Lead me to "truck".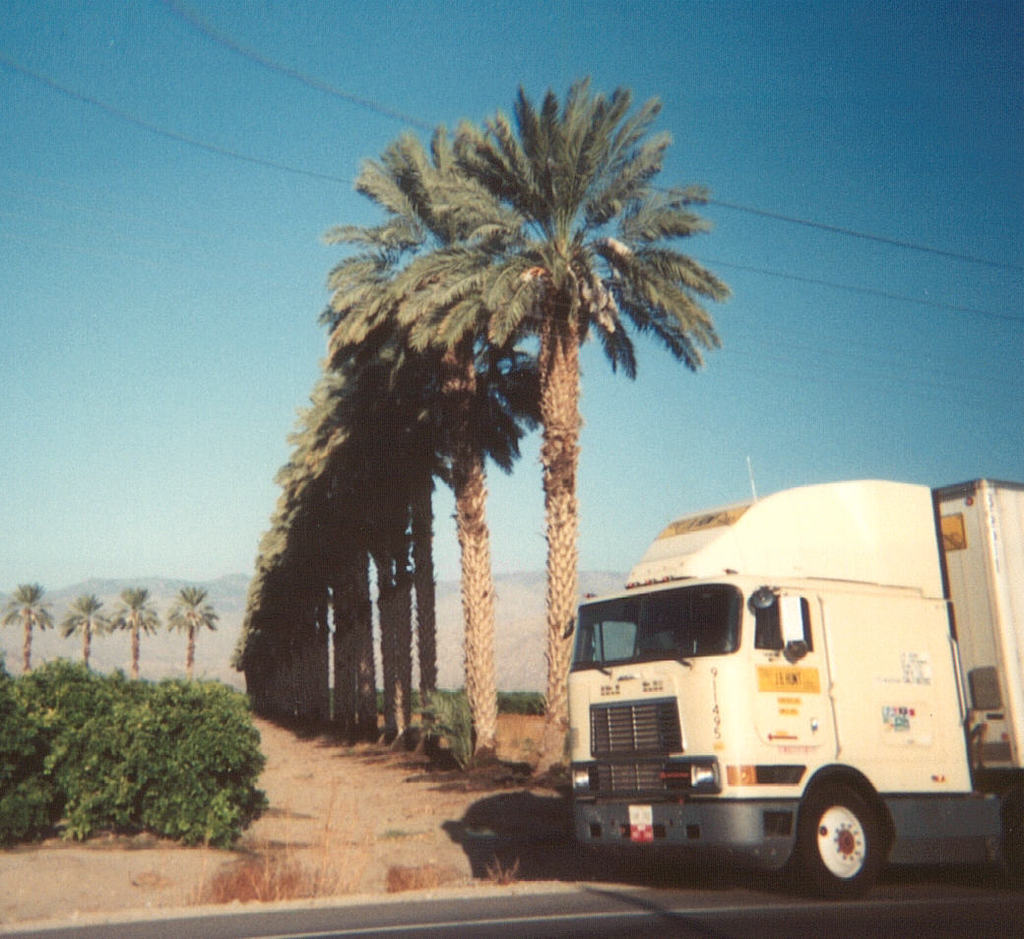
Lead to {"left": 522, "top": 492, "right": 995, "bottom": 899}.
